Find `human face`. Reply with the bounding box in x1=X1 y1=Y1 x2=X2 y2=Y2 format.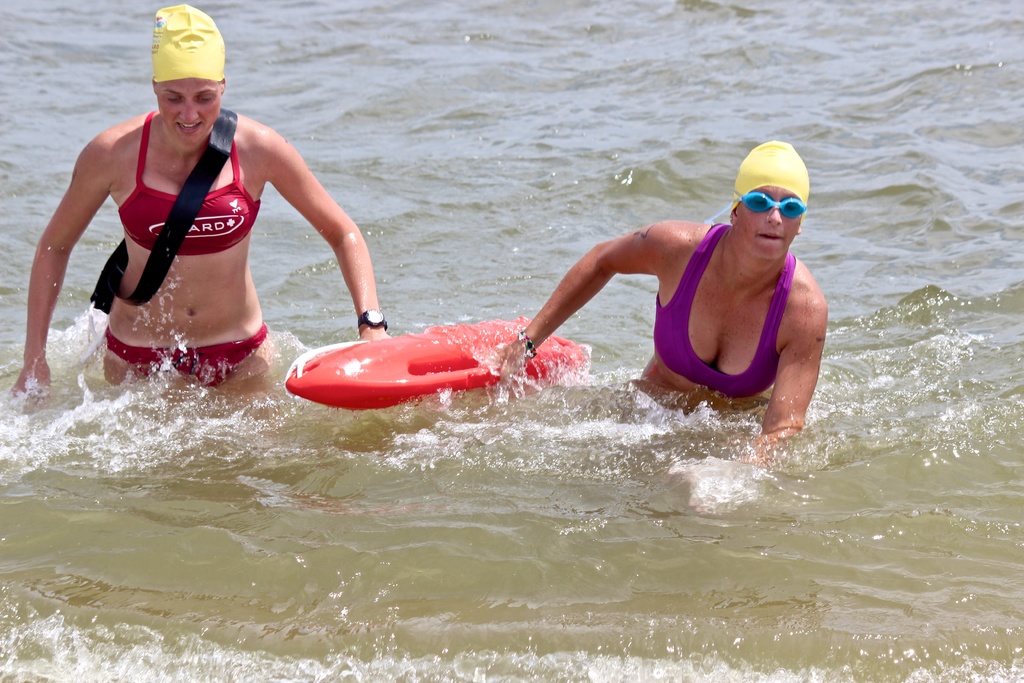
x1=157 y1=76 x2=219 y2=136.
